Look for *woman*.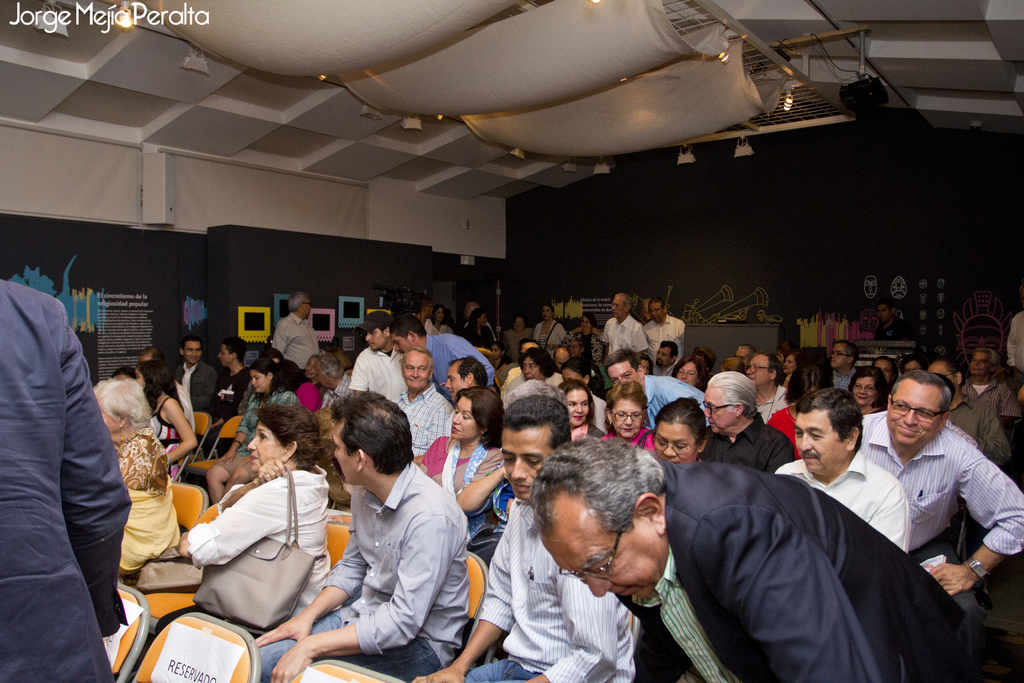
Found: 132,360,200,479.
